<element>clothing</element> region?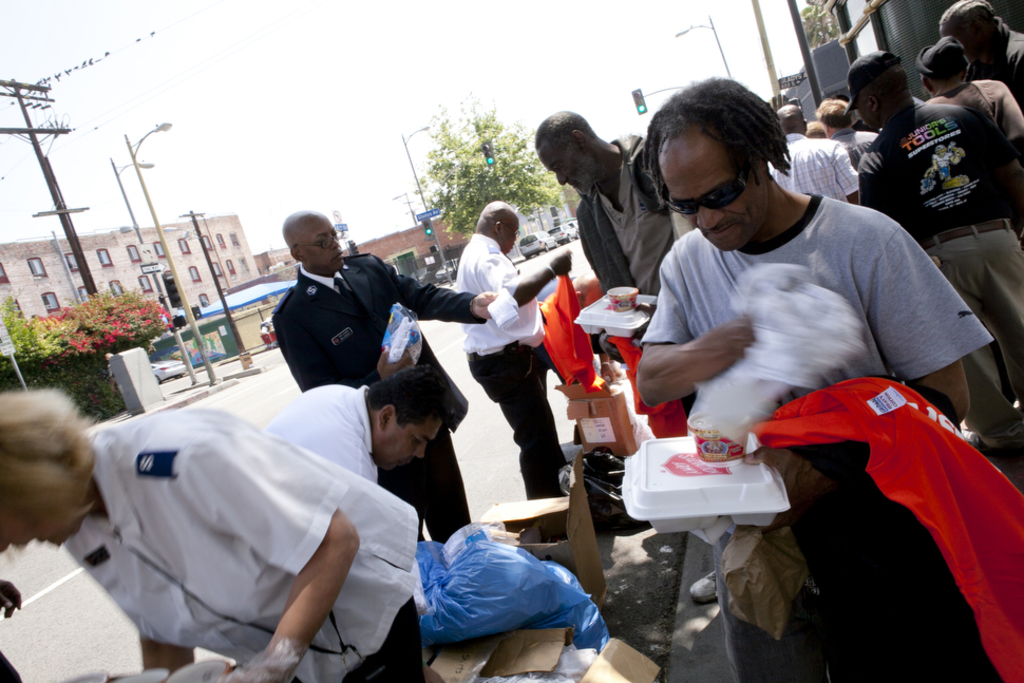
758:127:858:204
